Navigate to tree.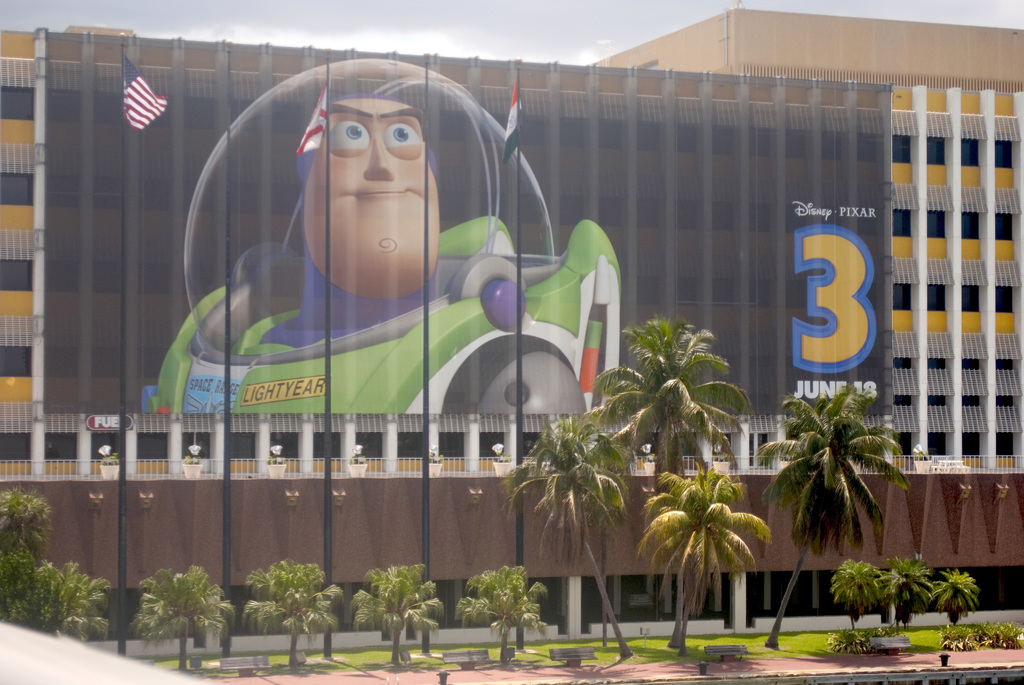
Navigation target: (x1=341, y1=549, x2=444, y2=677).
